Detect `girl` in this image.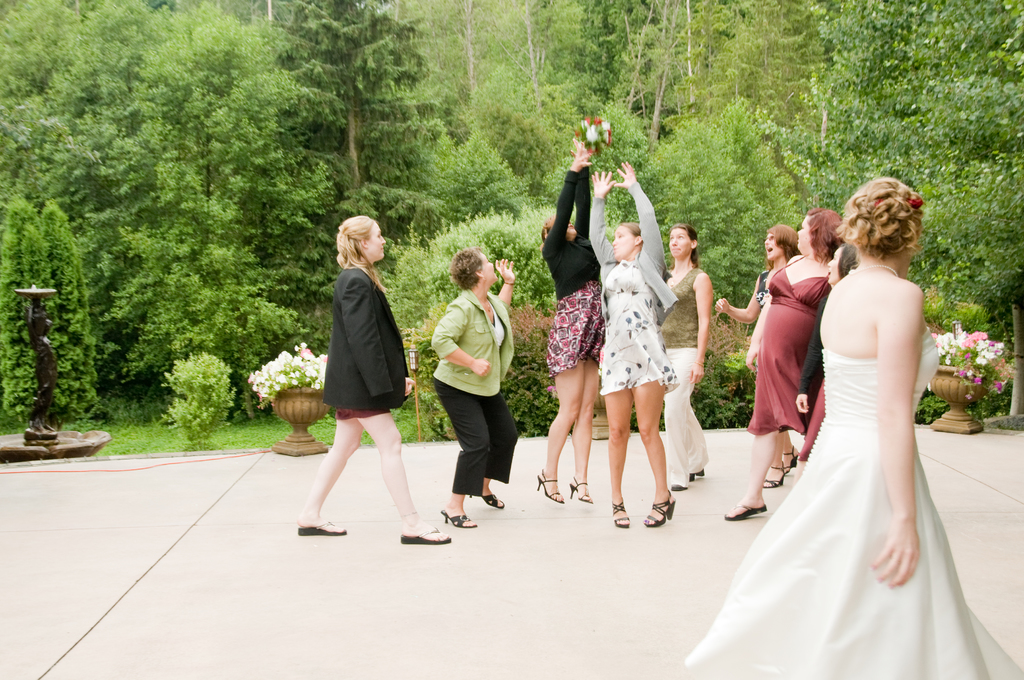
Detection: crop(538, 138, 599, 509).
